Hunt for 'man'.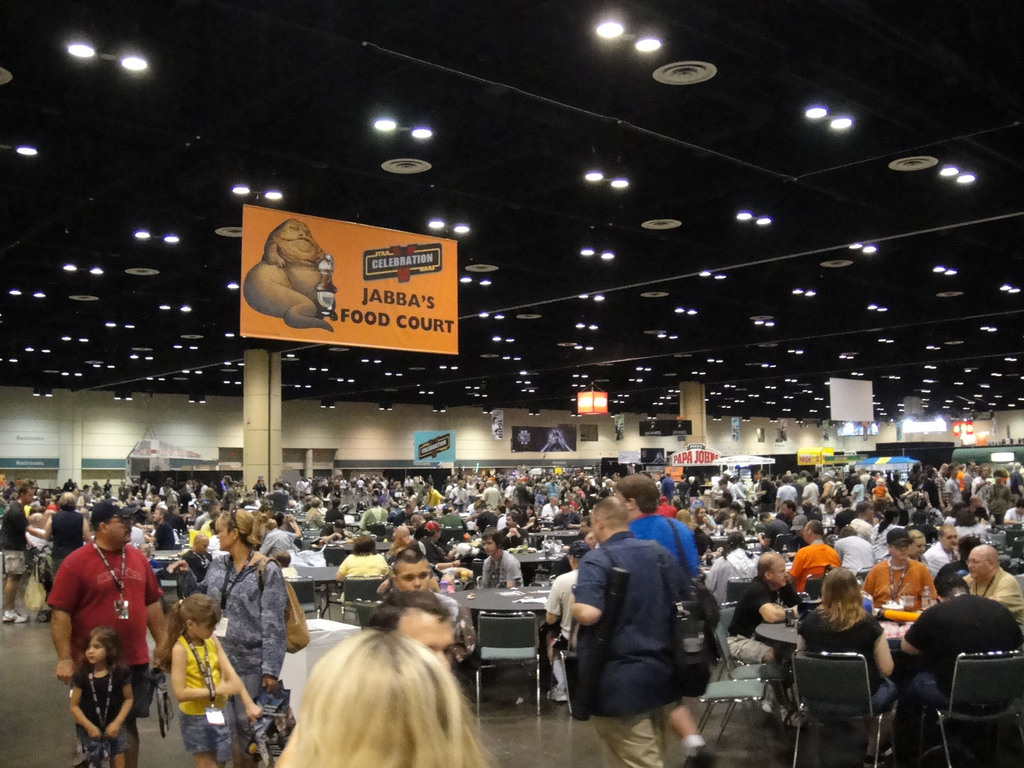
Hunted down at x1=326 y1=502 x2=348 y2=528.
